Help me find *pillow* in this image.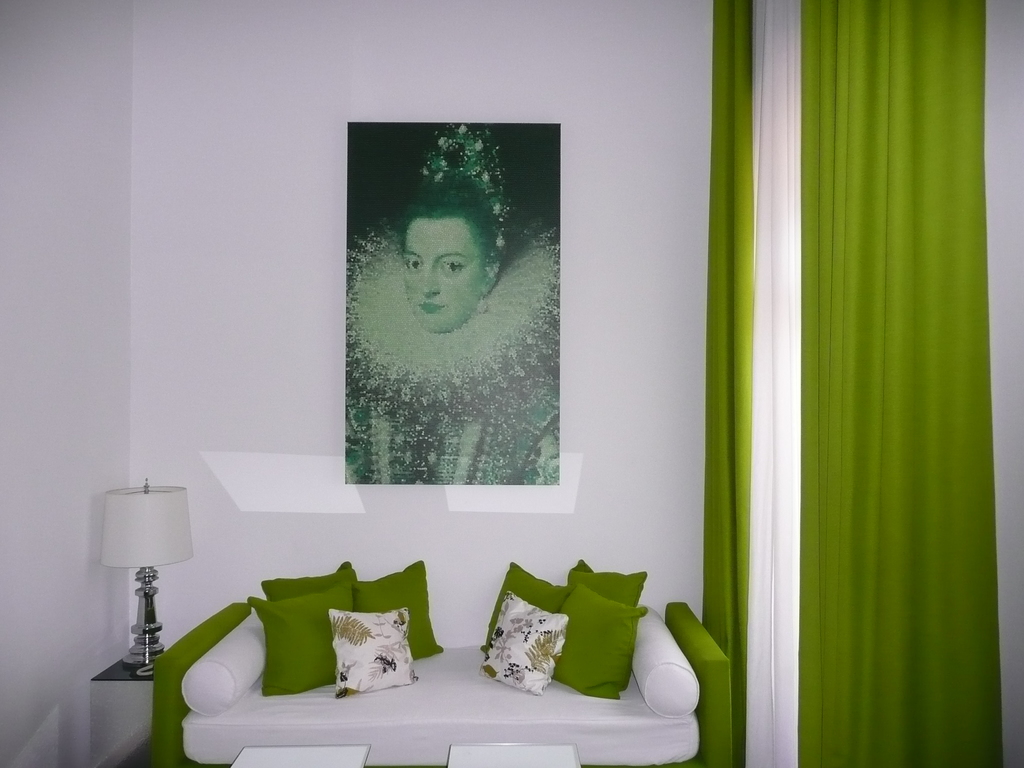
Found it: BBox(261, 559, 359, 588).
